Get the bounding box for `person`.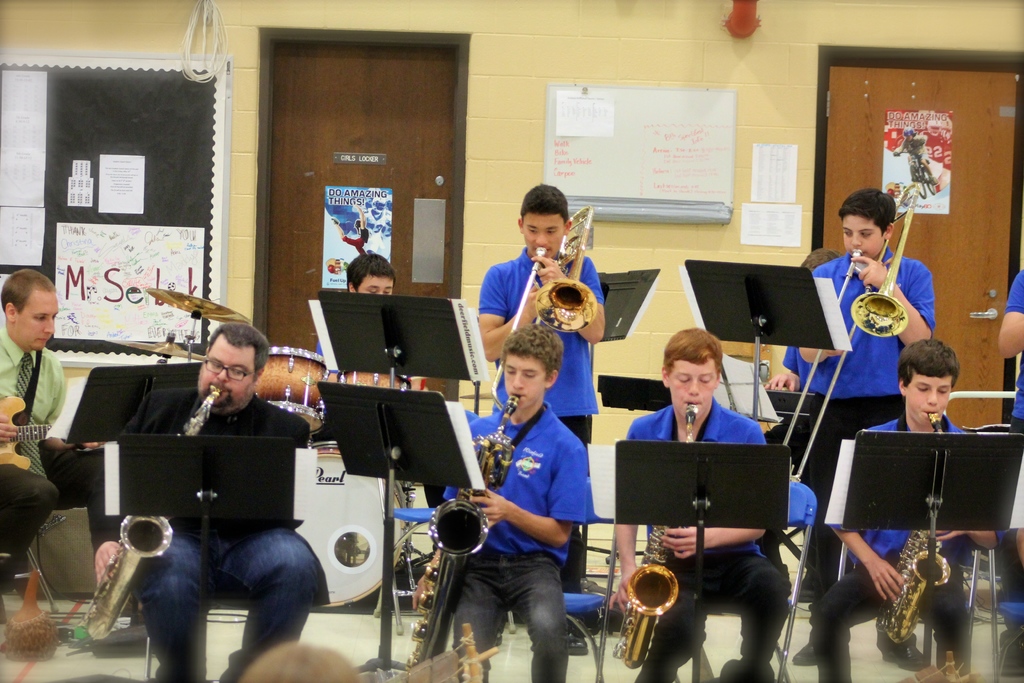
344/254/393/292.
